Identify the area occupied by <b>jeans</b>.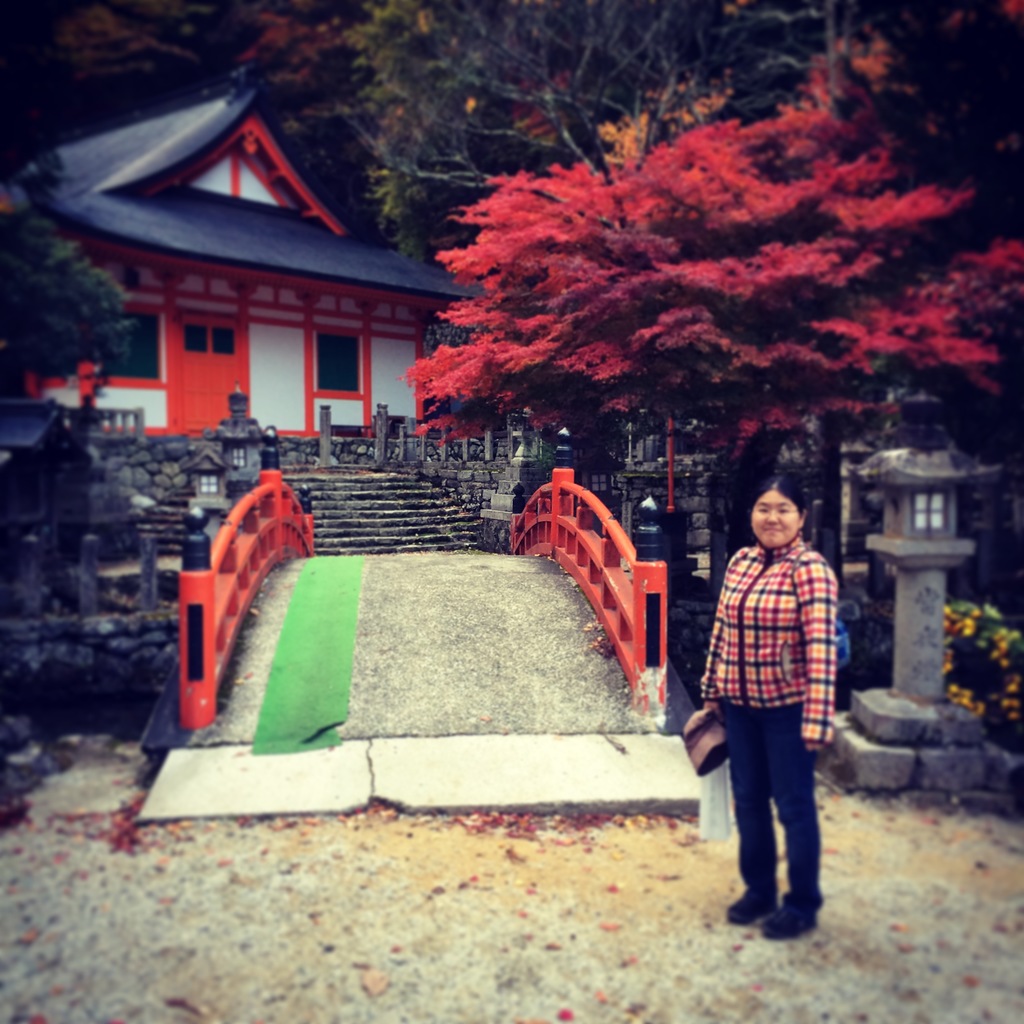
Area: [left=712, top=702, right=835, bottom=952].
